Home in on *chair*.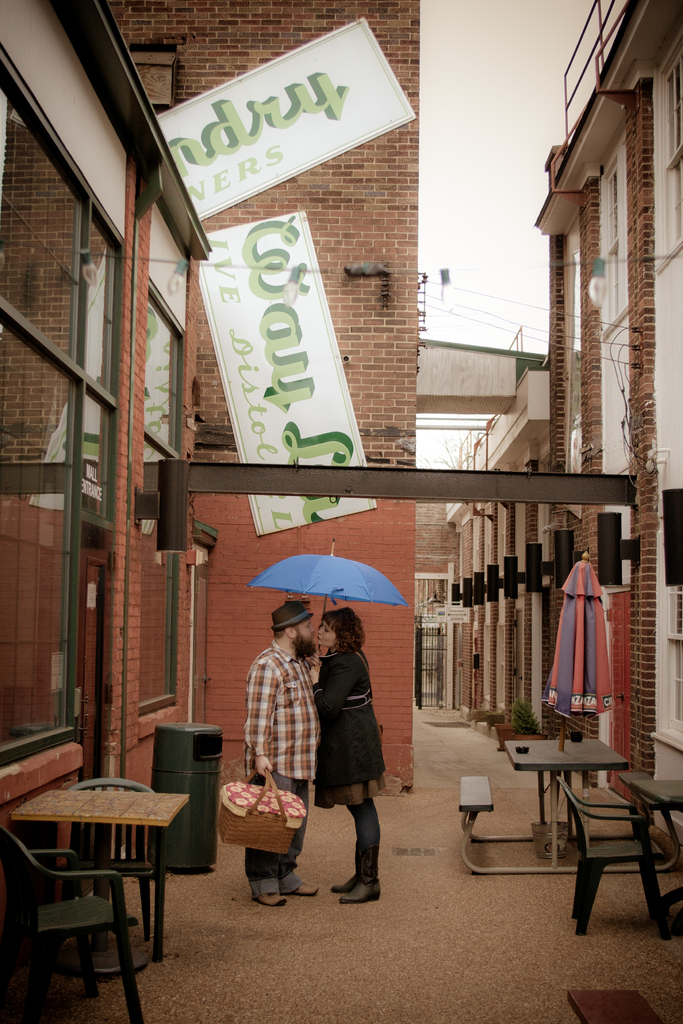
Homed in at region(573, 756, 666, 933).
